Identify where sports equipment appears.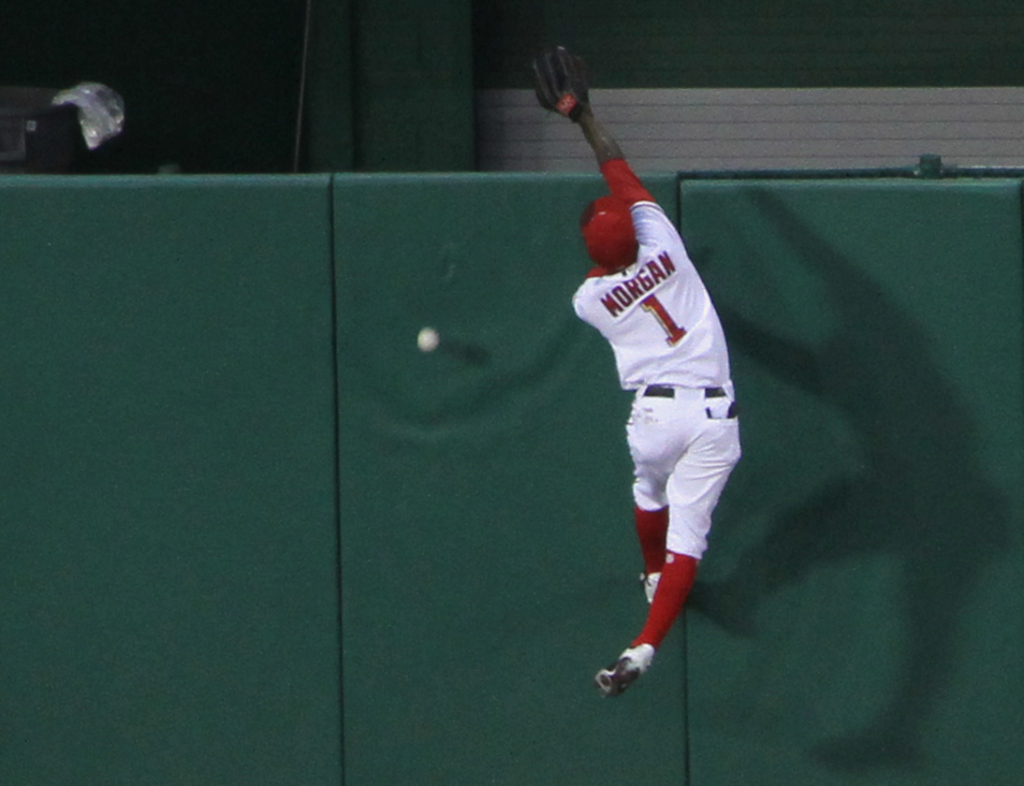
Appears at BBox(595, 655, 644, 701).
